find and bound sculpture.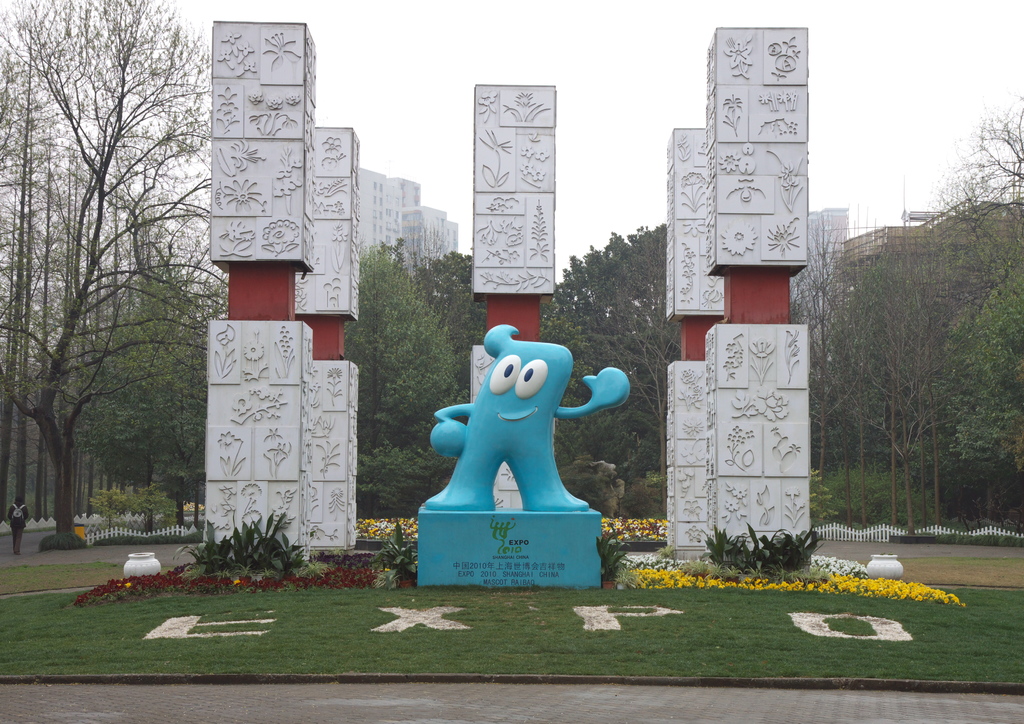
Bound: Rect(419, 315, 625, 512).
